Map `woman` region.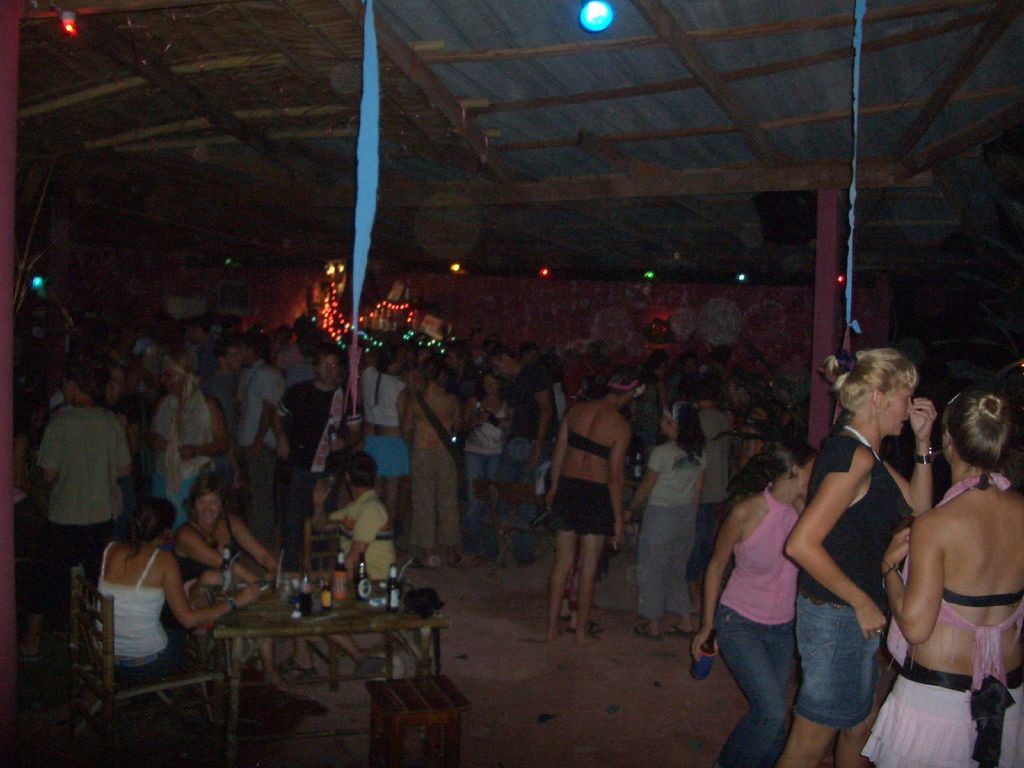
Mapped to (x1=463, y1=371, x2=514, y2=556).
